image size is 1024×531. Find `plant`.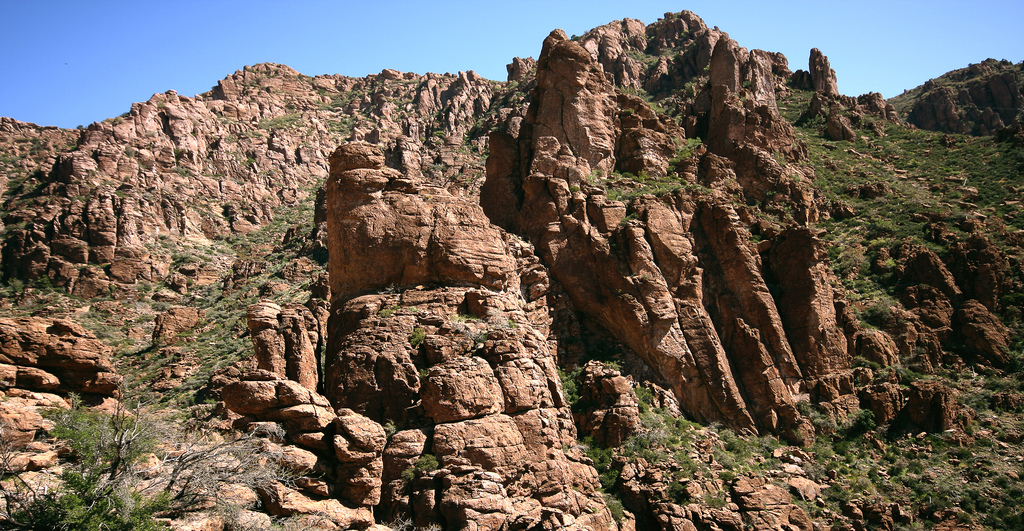
l=422, t=163, r=452, b=173.
